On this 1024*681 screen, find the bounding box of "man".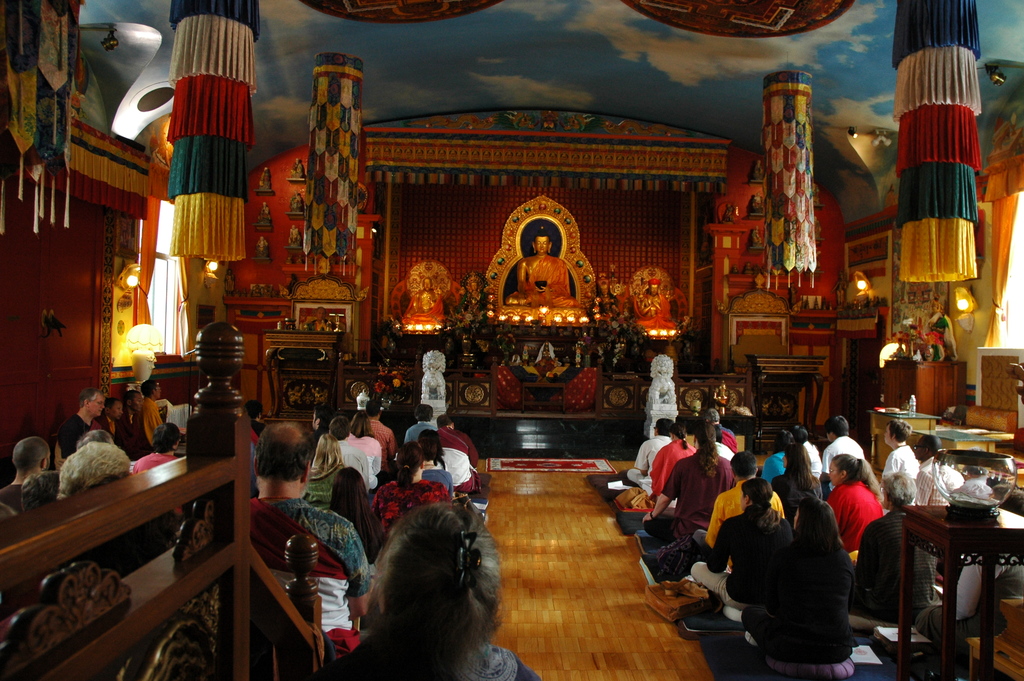
Bounding box: region(324, 419, 376, 489).
